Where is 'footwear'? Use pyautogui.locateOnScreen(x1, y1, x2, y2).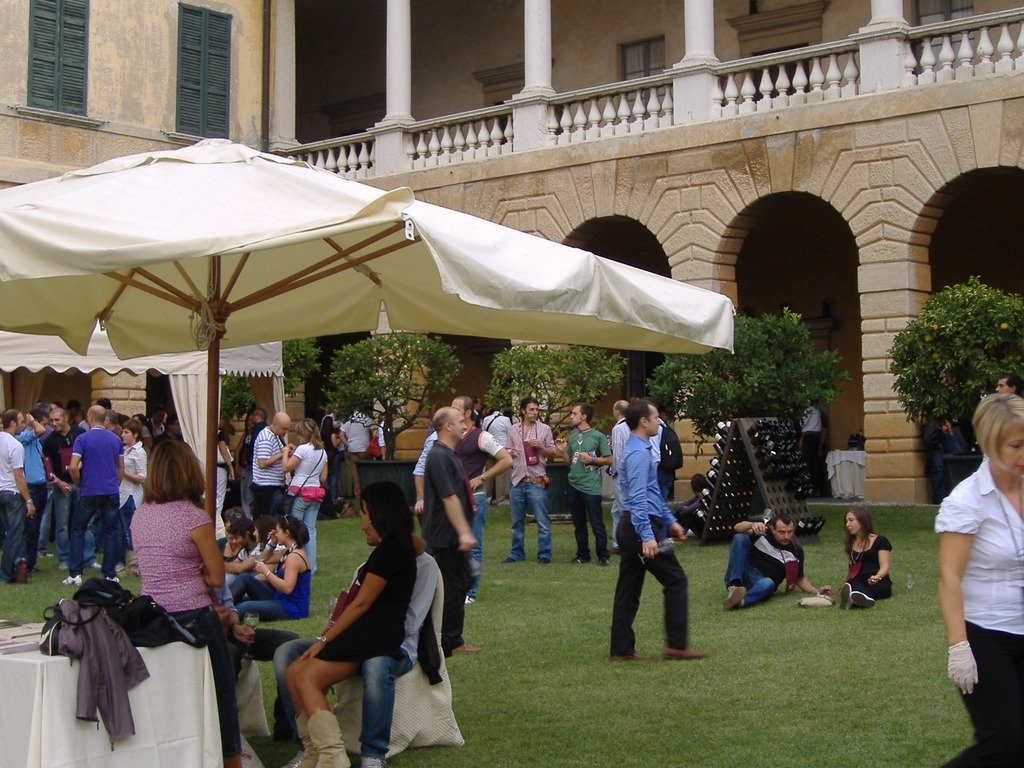
pyautogui.locateOnScreen(610, 650, 649, 662).
